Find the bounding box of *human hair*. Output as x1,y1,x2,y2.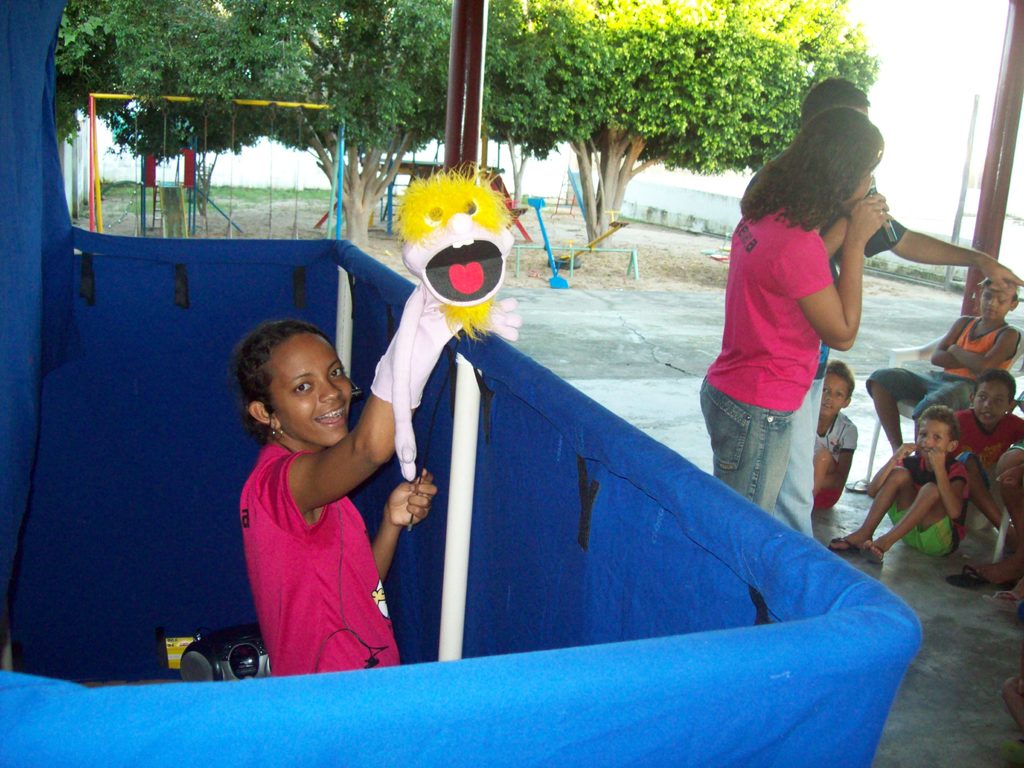
228,318,330,437.
